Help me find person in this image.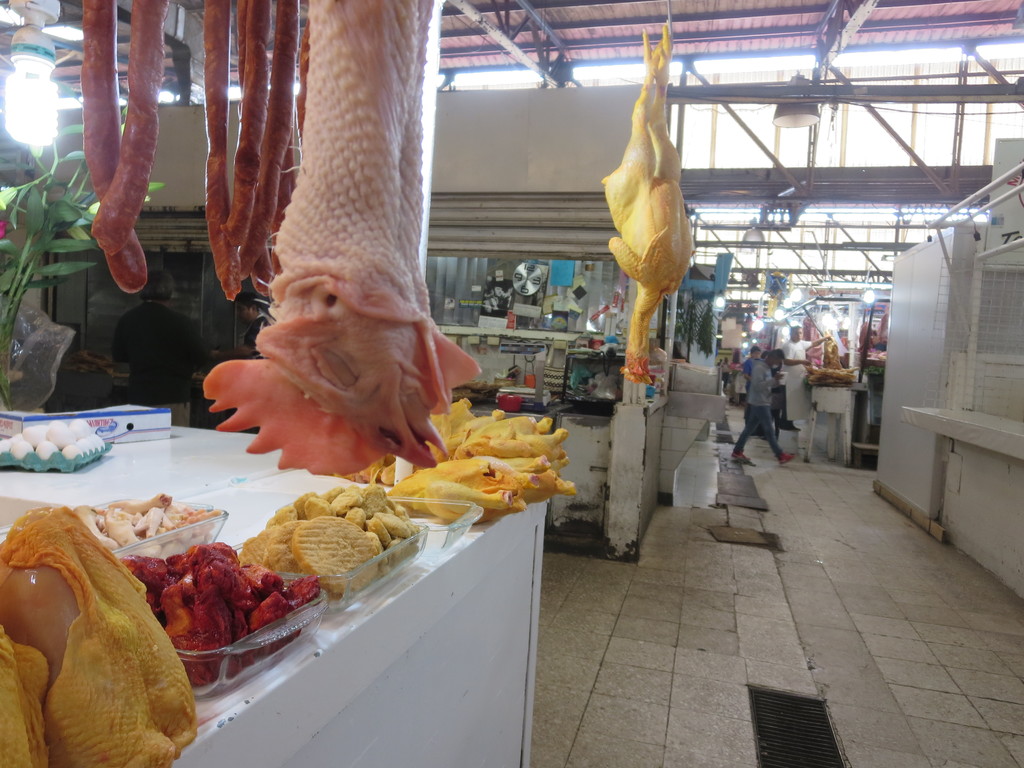
Found it: bbox(730, 349, 797, 463).
